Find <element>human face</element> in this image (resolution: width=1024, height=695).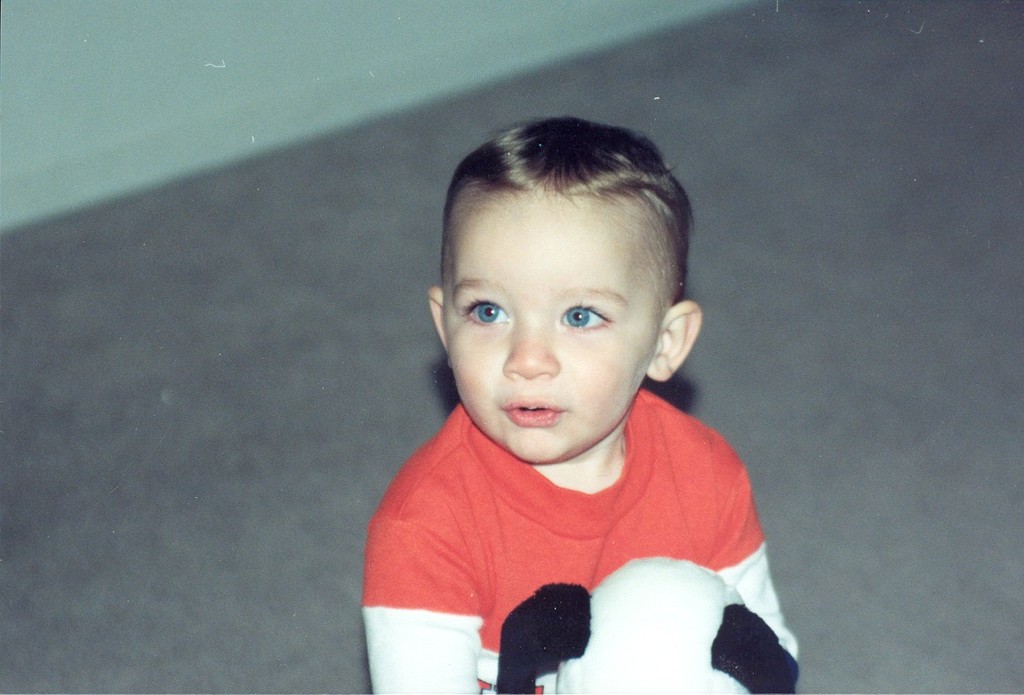
[442, 201, 660, 468].
